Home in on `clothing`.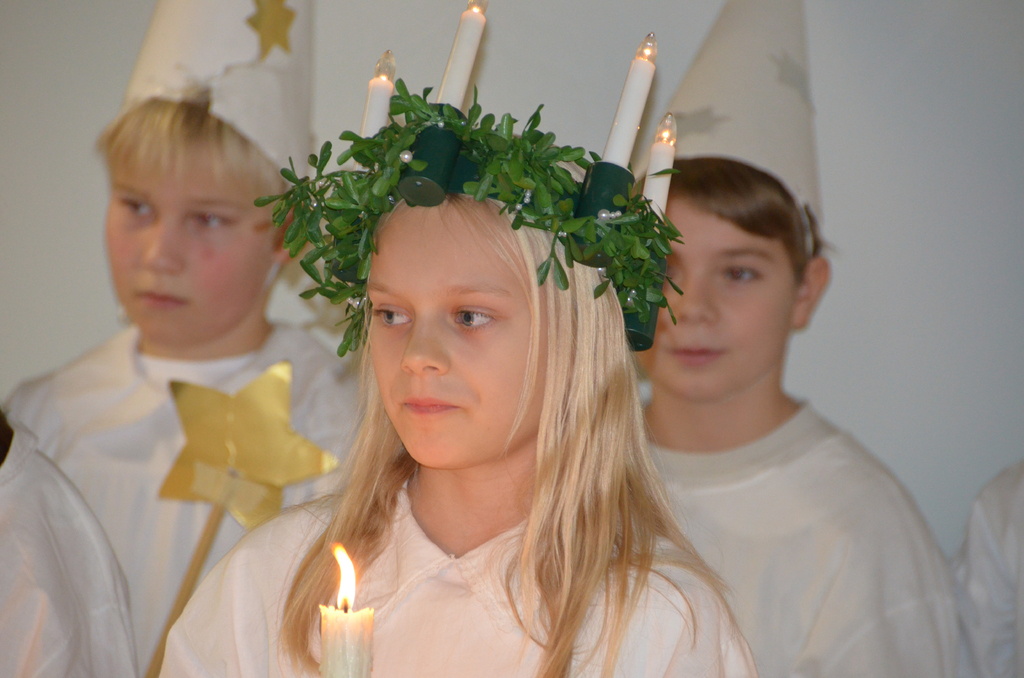
Homed in at detection(962, 464, 1023, 668).
